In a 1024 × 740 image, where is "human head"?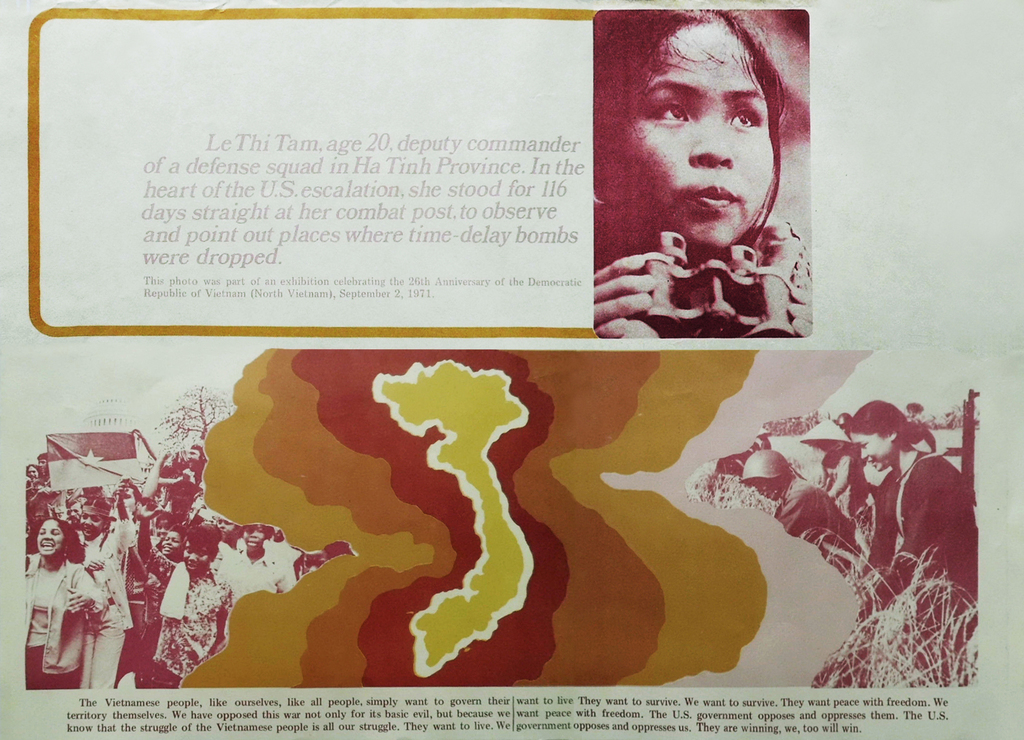
bbox=(605, 18, 797, 263).
